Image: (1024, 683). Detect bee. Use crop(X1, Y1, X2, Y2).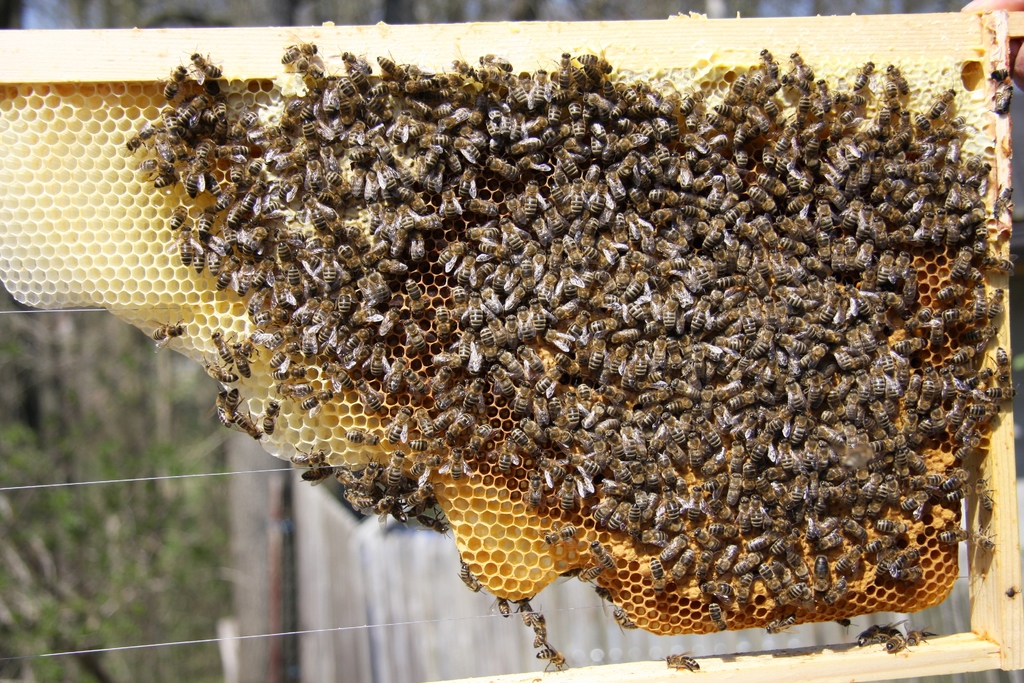
crop(897, 452, 908, 486).
